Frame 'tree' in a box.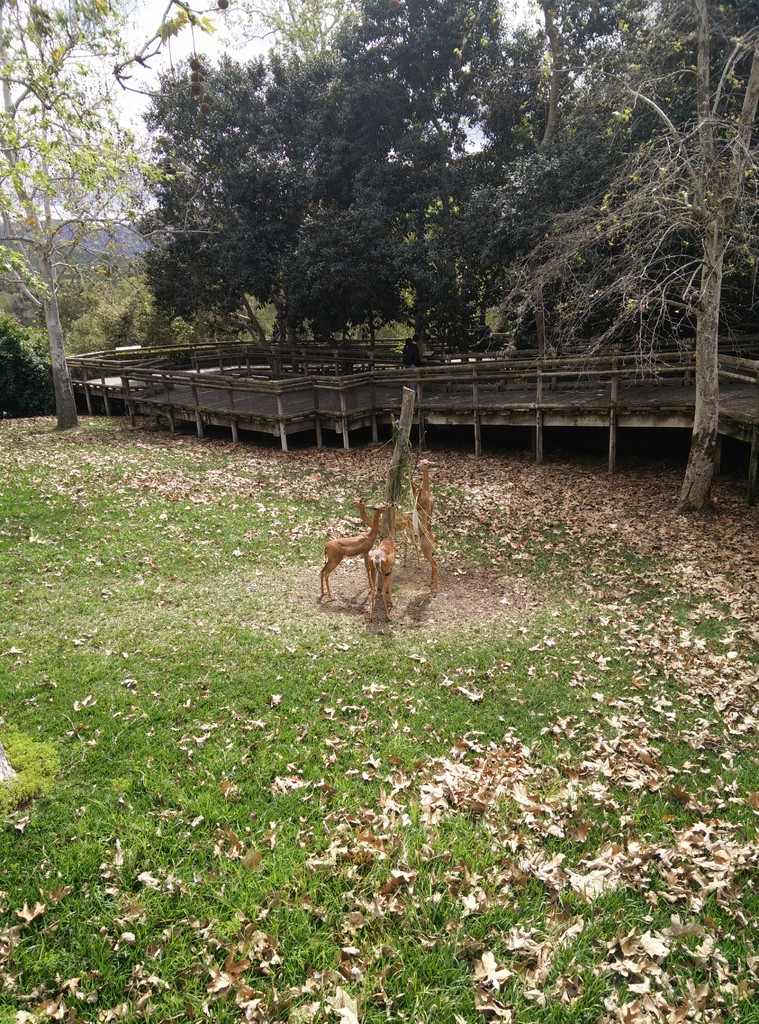
box(0, 0, 161, 430).
